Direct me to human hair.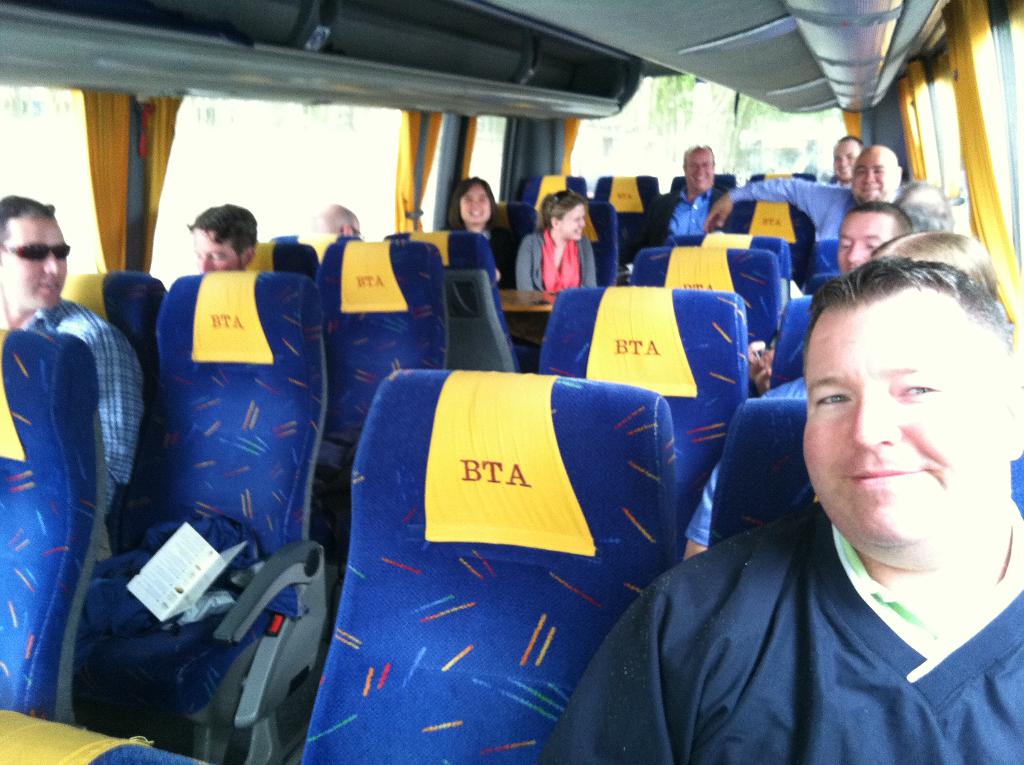
Direction: {"x1": 451, "y1": 175, "x2": 501, "y2": 232}.
